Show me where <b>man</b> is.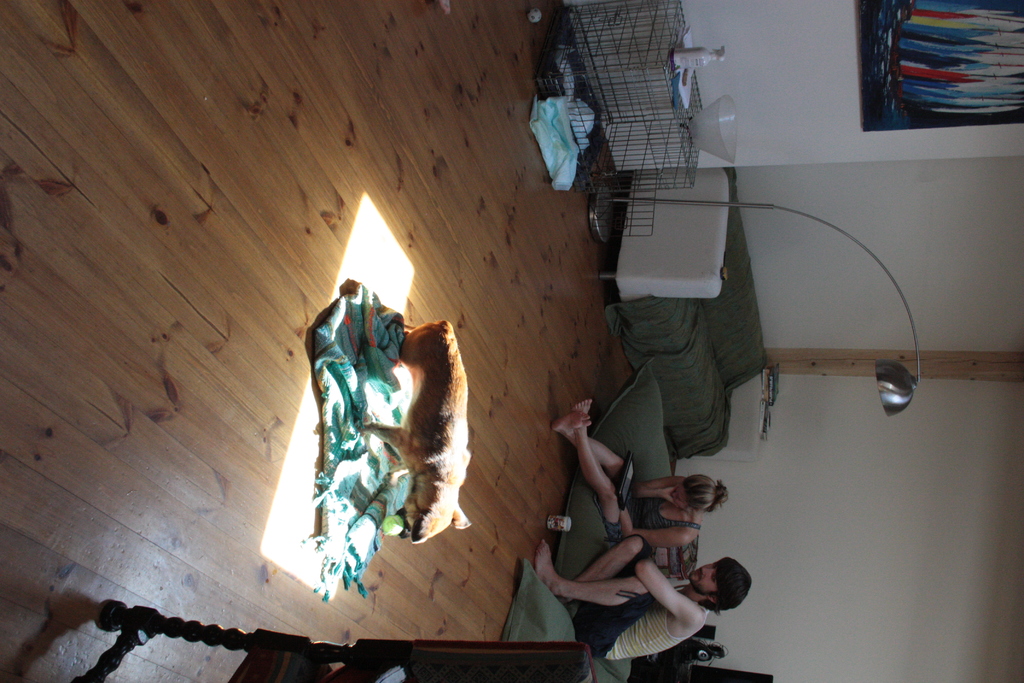
<b>man</b> is at 537 538 756 663.
